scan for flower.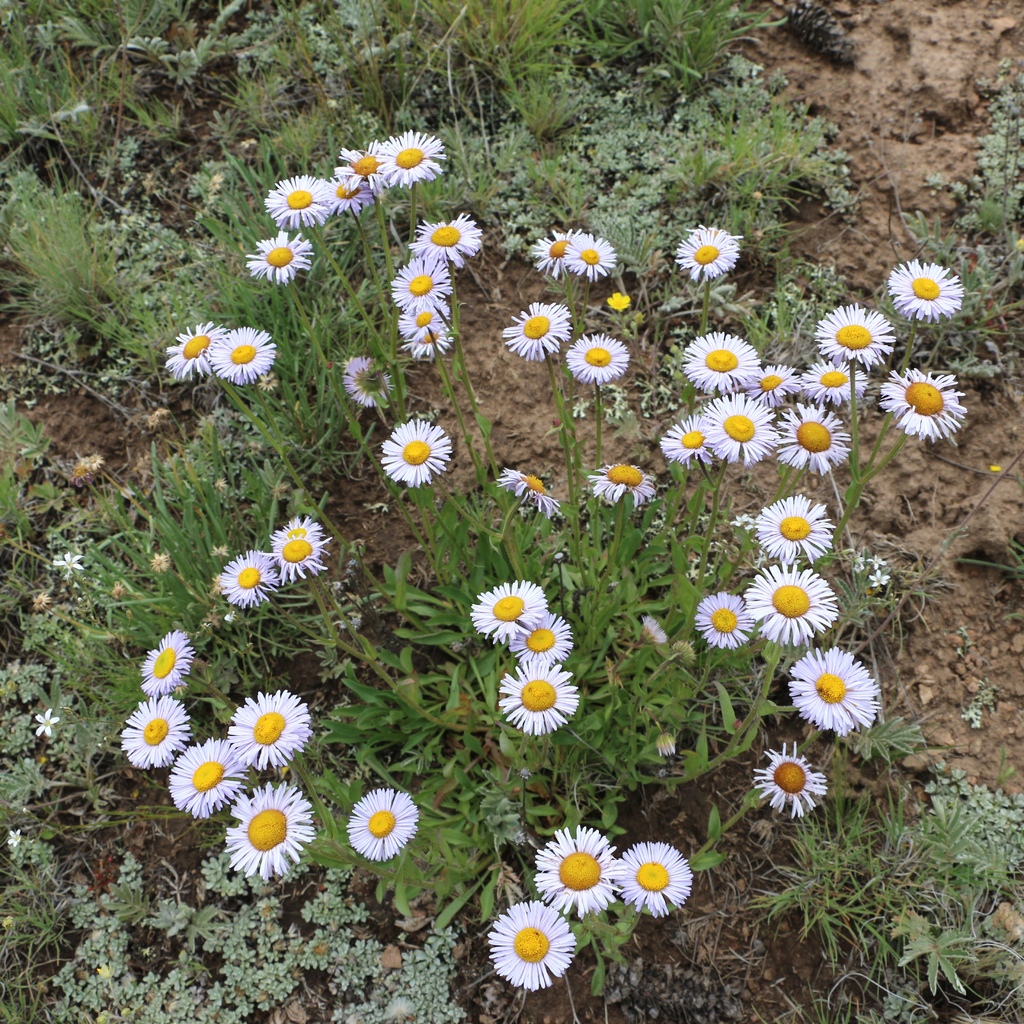
Scan result: x1=529 y1=822 x2=618 y2=921.
